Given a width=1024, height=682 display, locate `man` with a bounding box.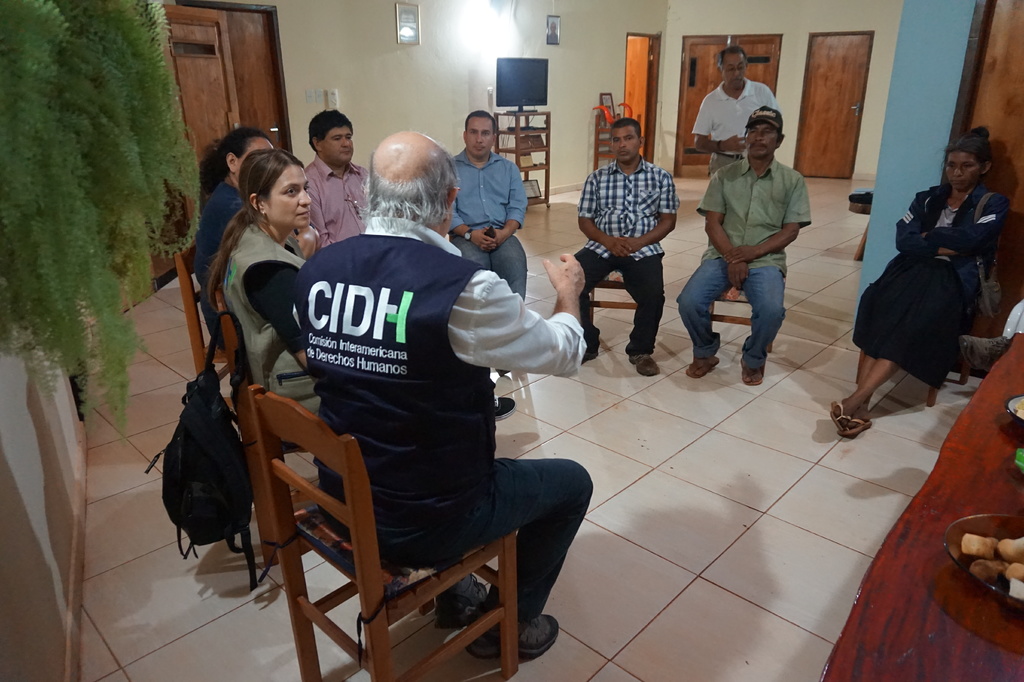
Located: 294,129,597,659.
